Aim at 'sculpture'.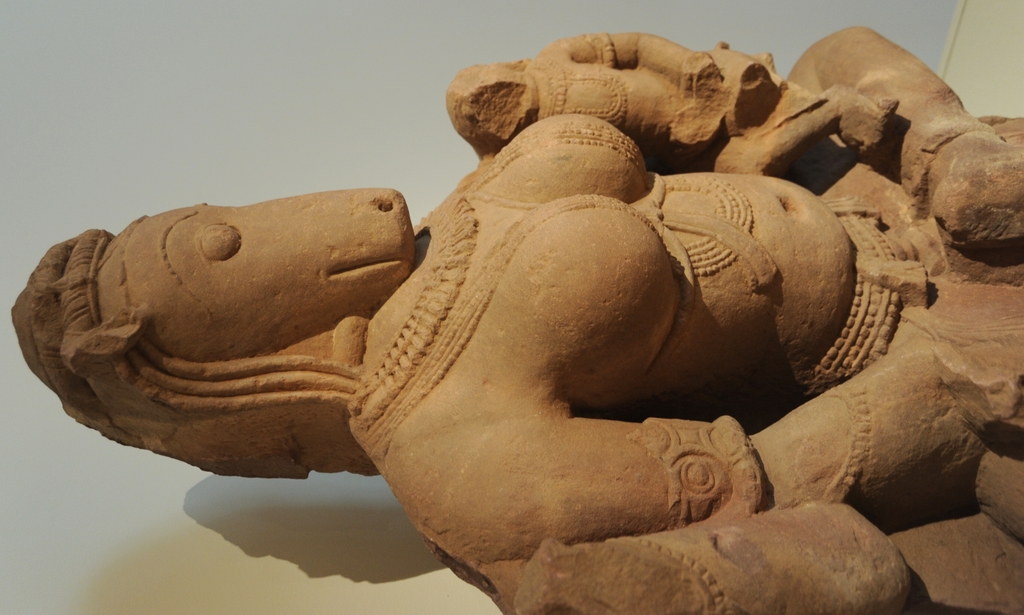
Aimed at 22:76:970:614.
